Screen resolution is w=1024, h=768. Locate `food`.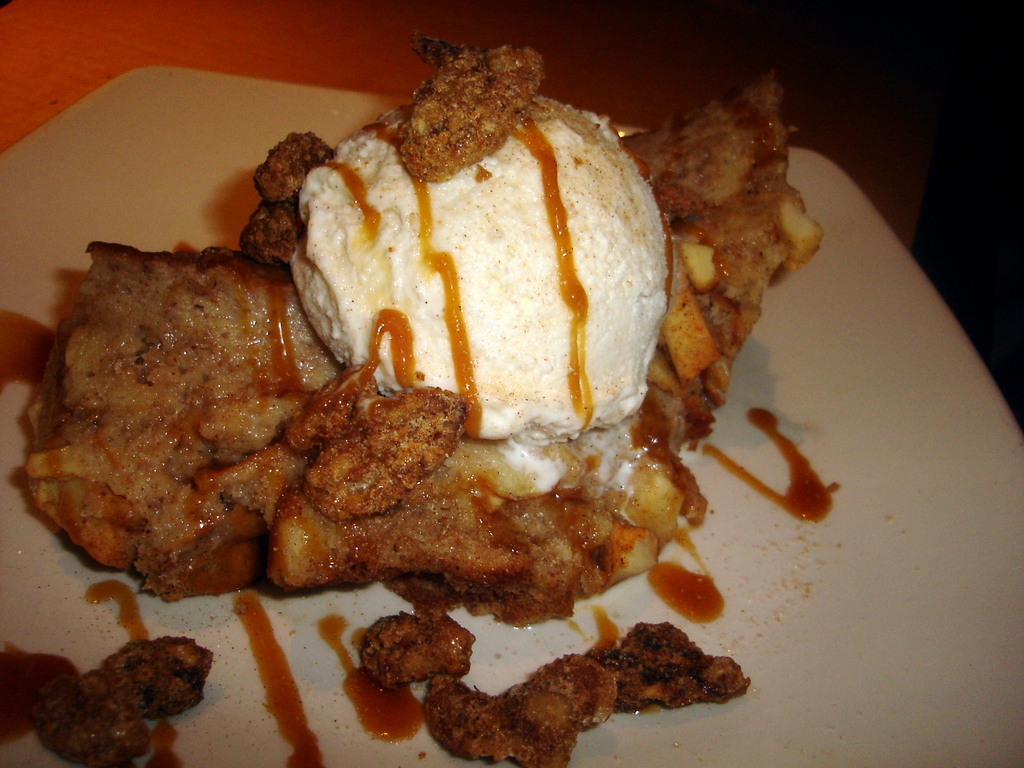
[429, 733, 578, 767].
